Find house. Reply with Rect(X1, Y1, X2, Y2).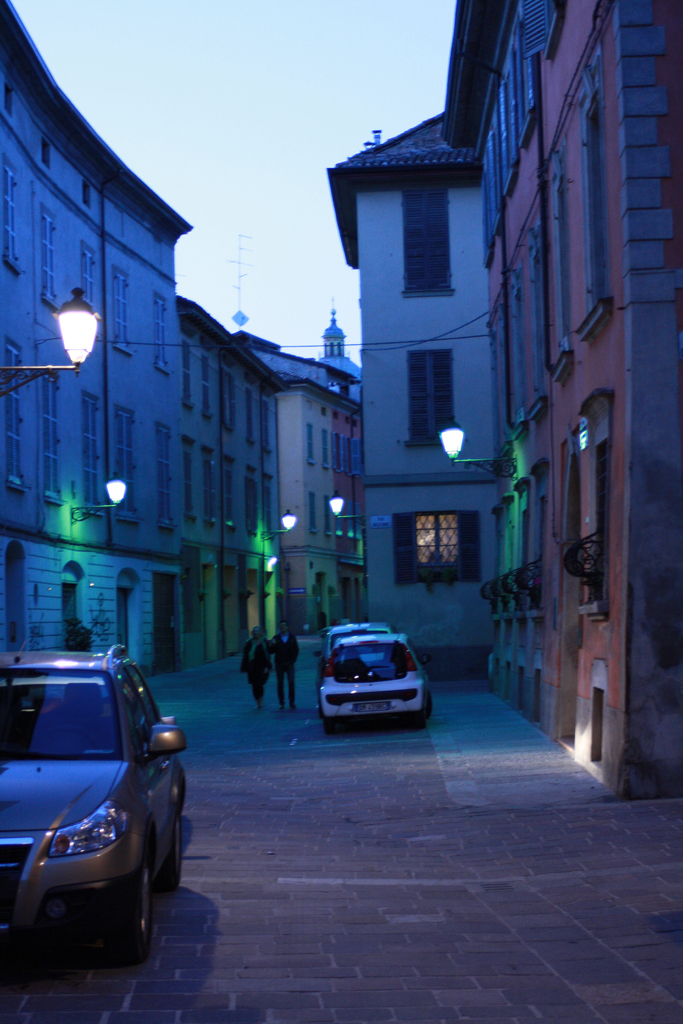
Rect(327, 108, 500, 682).
